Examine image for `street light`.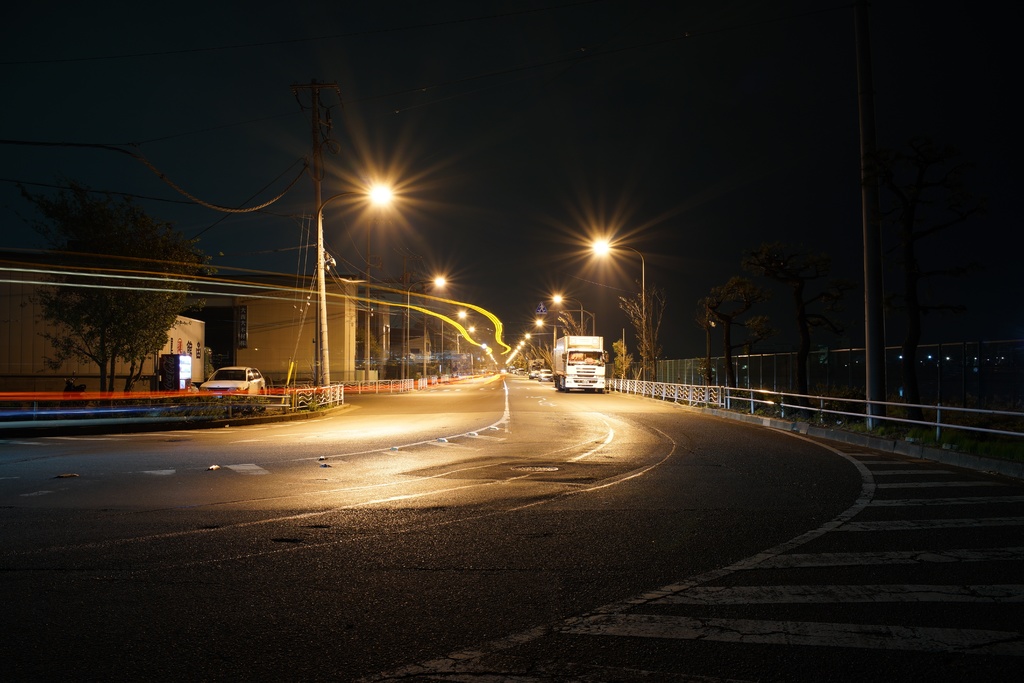
Examination result: 589/232/655/378.
